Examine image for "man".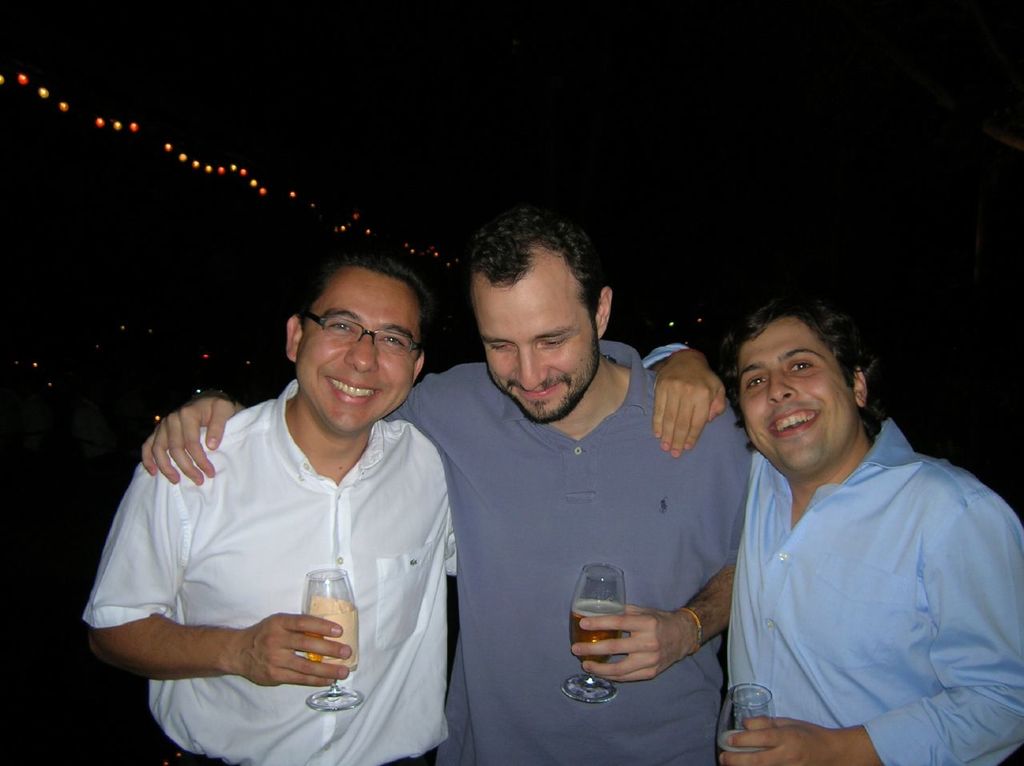
Examination result: [x1=140, y1=387, x2=748, y2=765].
